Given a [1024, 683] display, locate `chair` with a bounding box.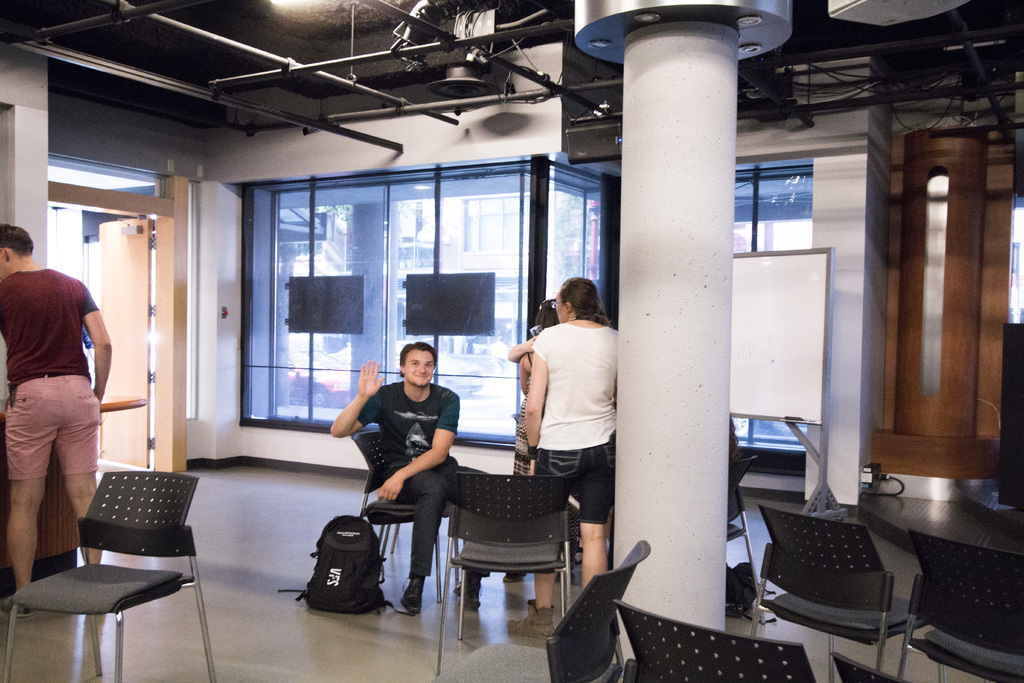
Located: Rect(830, 651, 911, 682).
